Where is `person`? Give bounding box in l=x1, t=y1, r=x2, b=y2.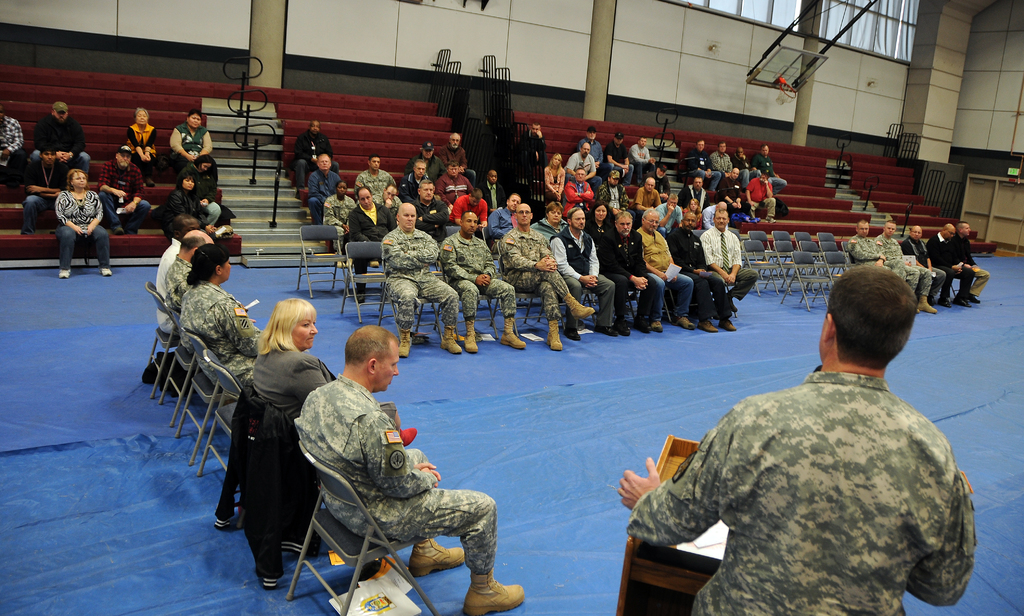
l=291, t=118, r=336, b=188.
